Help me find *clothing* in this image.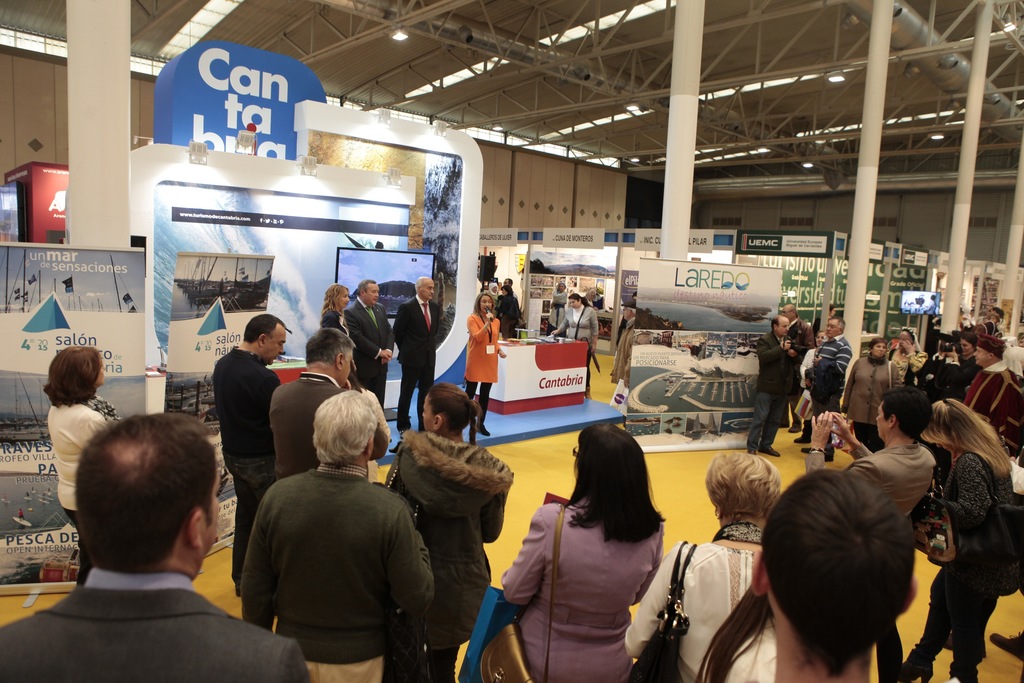
Found it: 394:293:441:425.
